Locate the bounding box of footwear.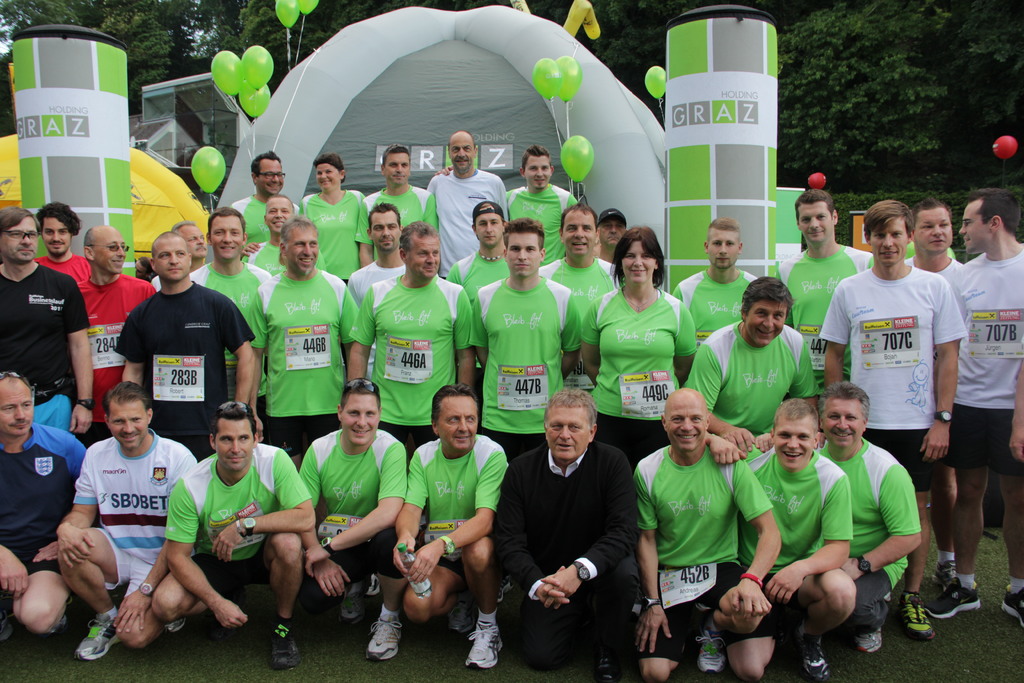
Bounding box: [x1=856, y1=628, x2=886, y2=654].
